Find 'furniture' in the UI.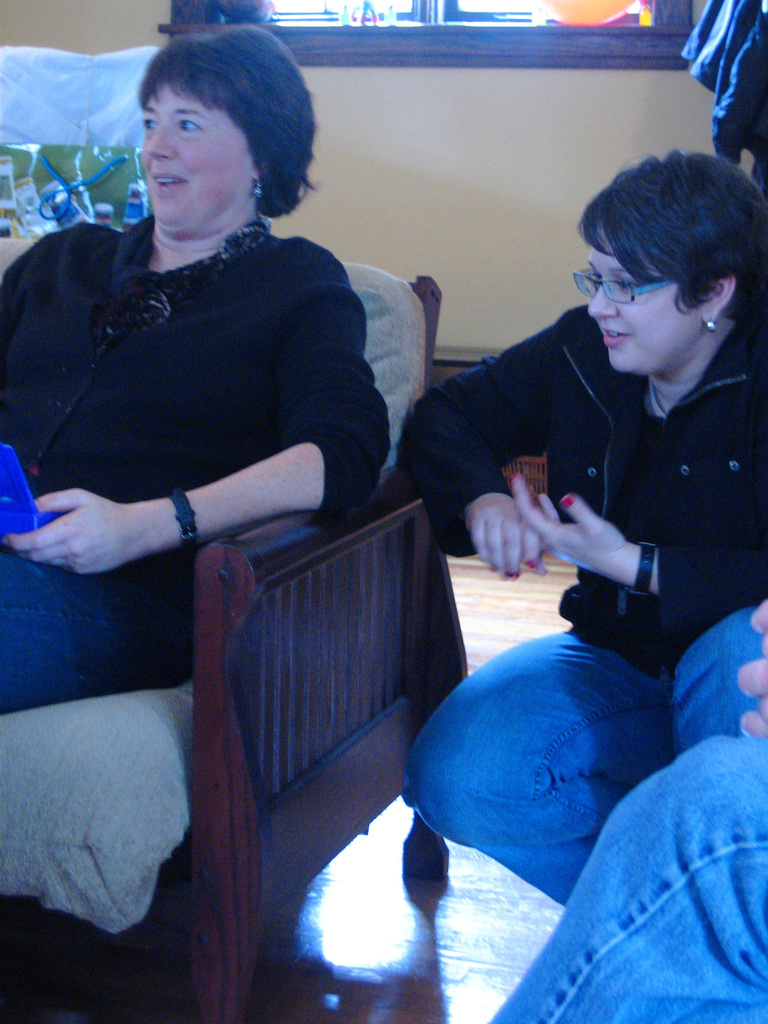
UI element at 0:260:468:1022.
